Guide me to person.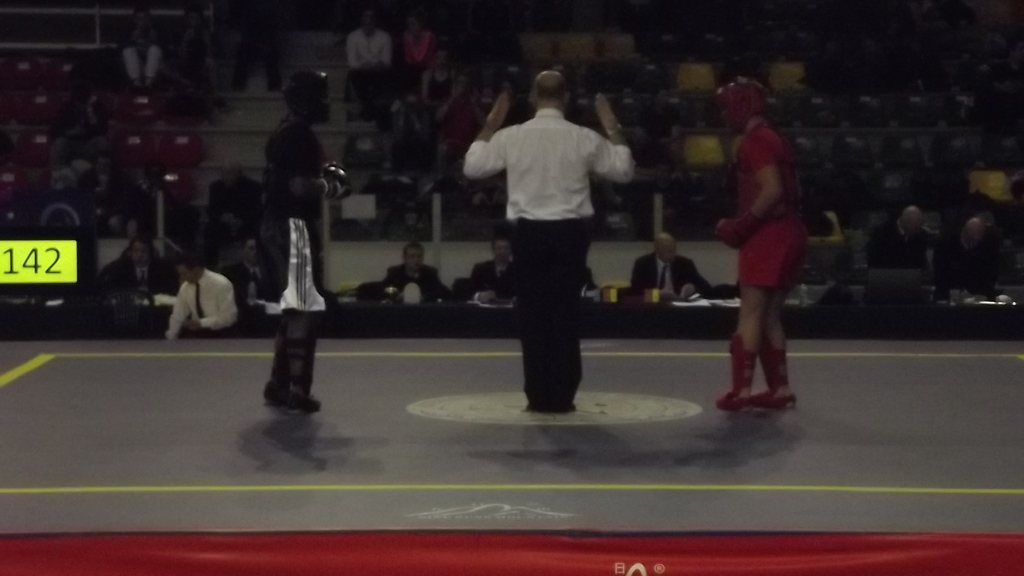
Guidance: (x1=217, y1=236, x2=268, y2=305).
